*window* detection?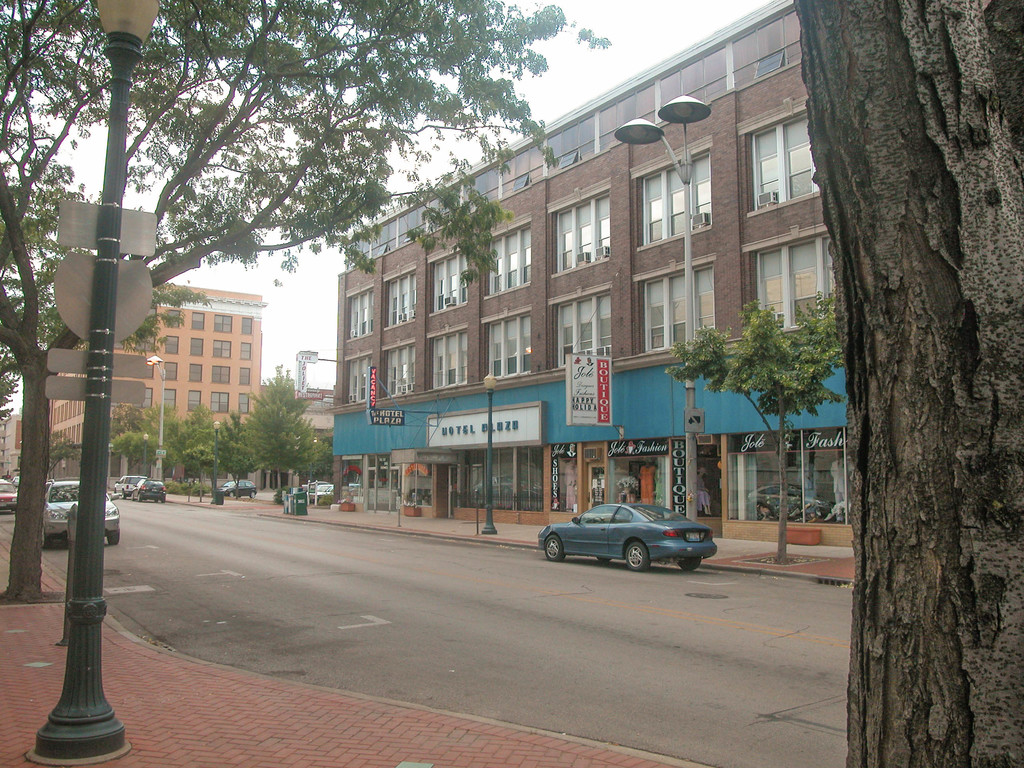
x1=340 y1=347 x2=371 y2=406
